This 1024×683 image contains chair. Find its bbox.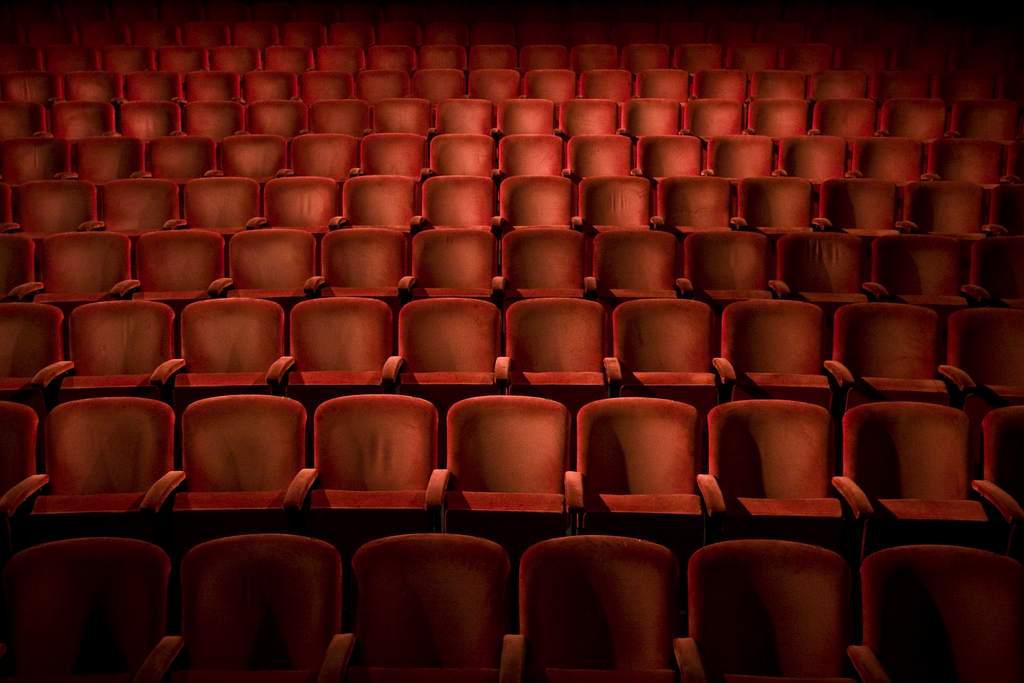
(15, 179, 97, 247).
